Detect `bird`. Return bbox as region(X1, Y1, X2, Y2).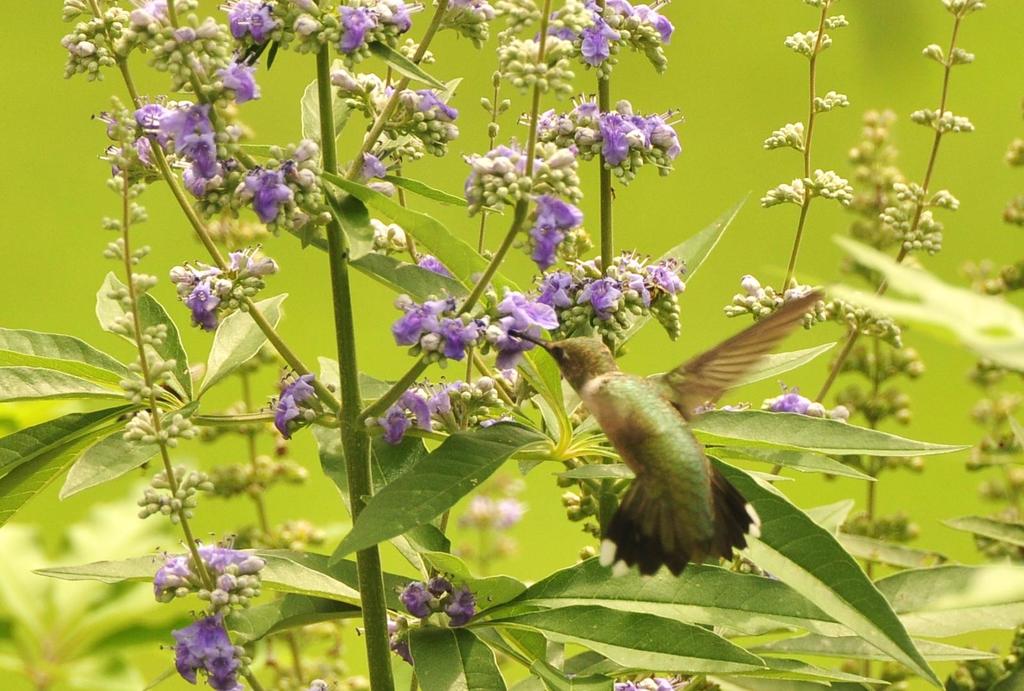
region(532, 316, 821, 578).
